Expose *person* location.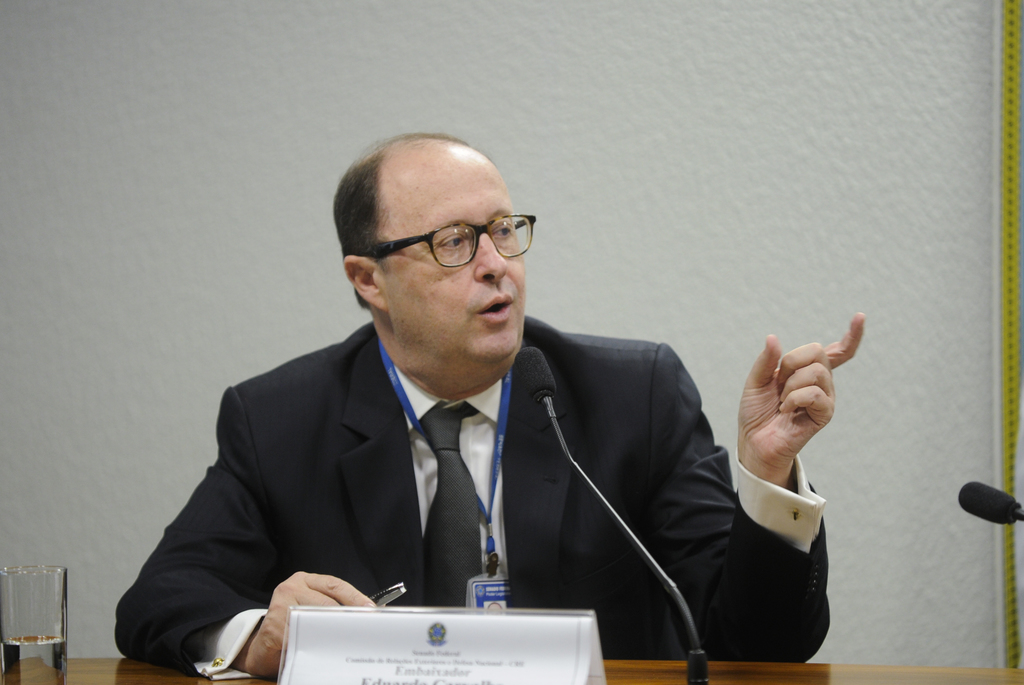
Exposed at 177, 133, 773, 666.
